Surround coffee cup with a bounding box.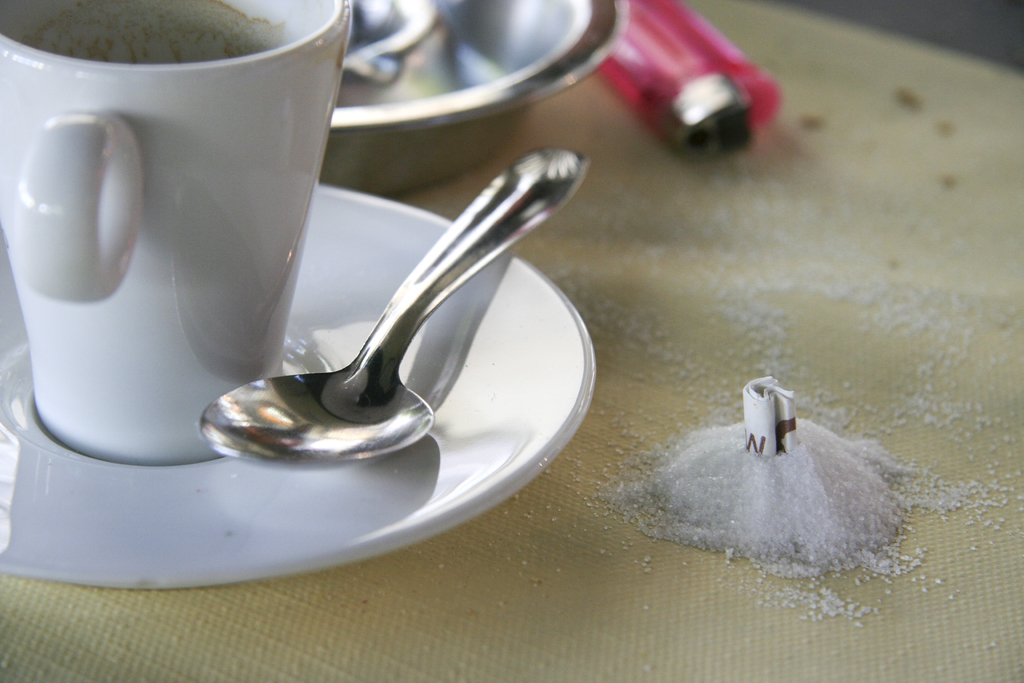
region(0, 0, 337, 466).
